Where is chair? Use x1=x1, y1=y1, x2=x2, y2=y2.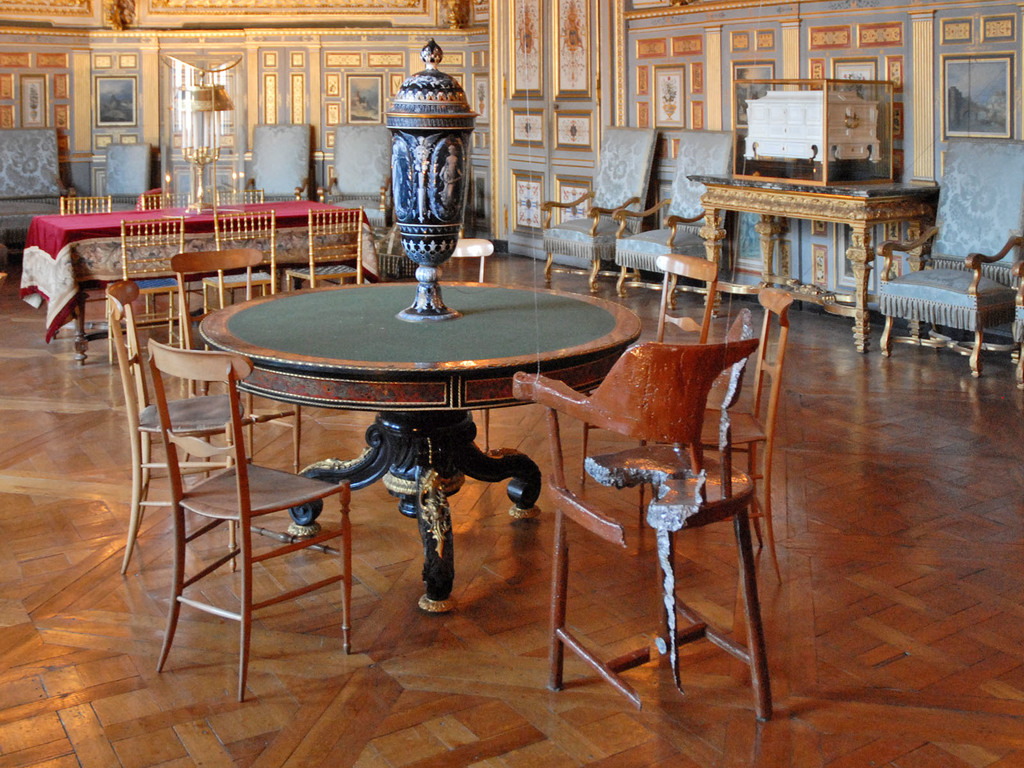
x1=88, y1=142, x2=148, y2=211.
